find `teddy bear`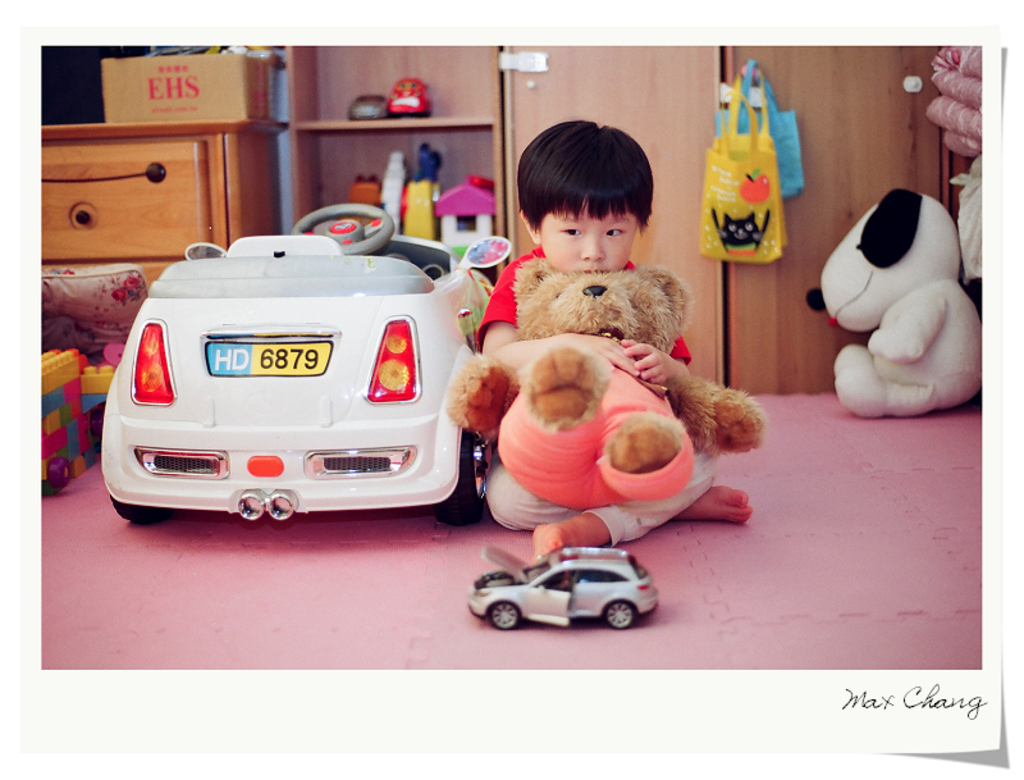
box(445, 266, 768, 502)
